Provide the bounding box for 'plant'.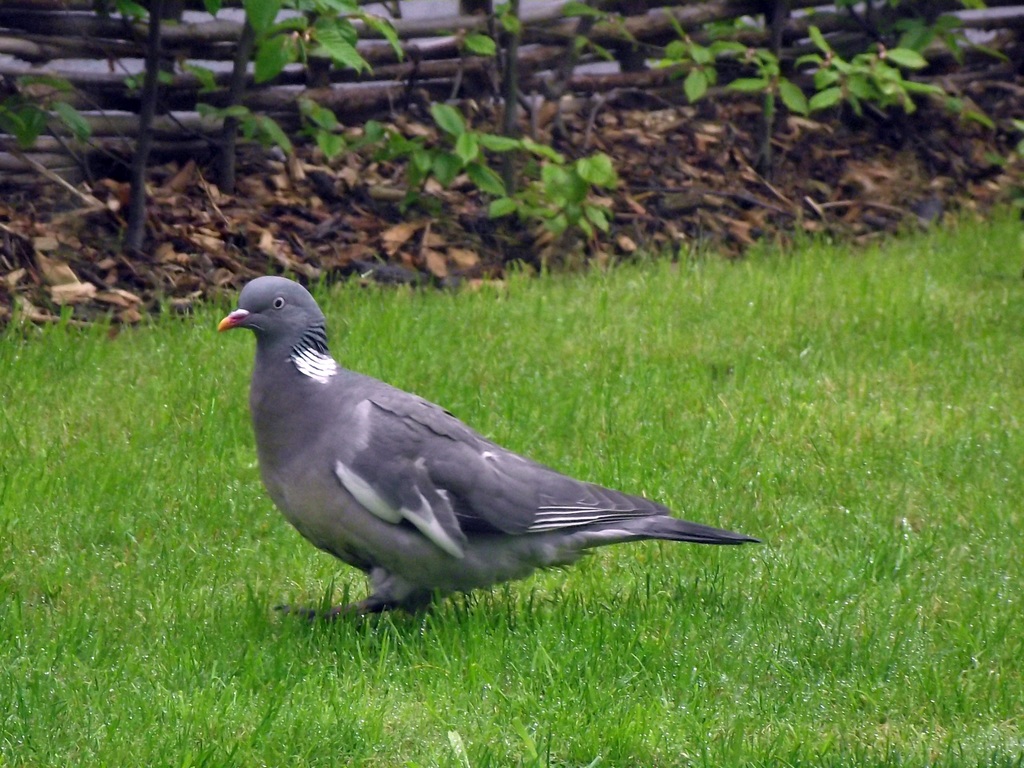
(520, 134, 651, 254).
